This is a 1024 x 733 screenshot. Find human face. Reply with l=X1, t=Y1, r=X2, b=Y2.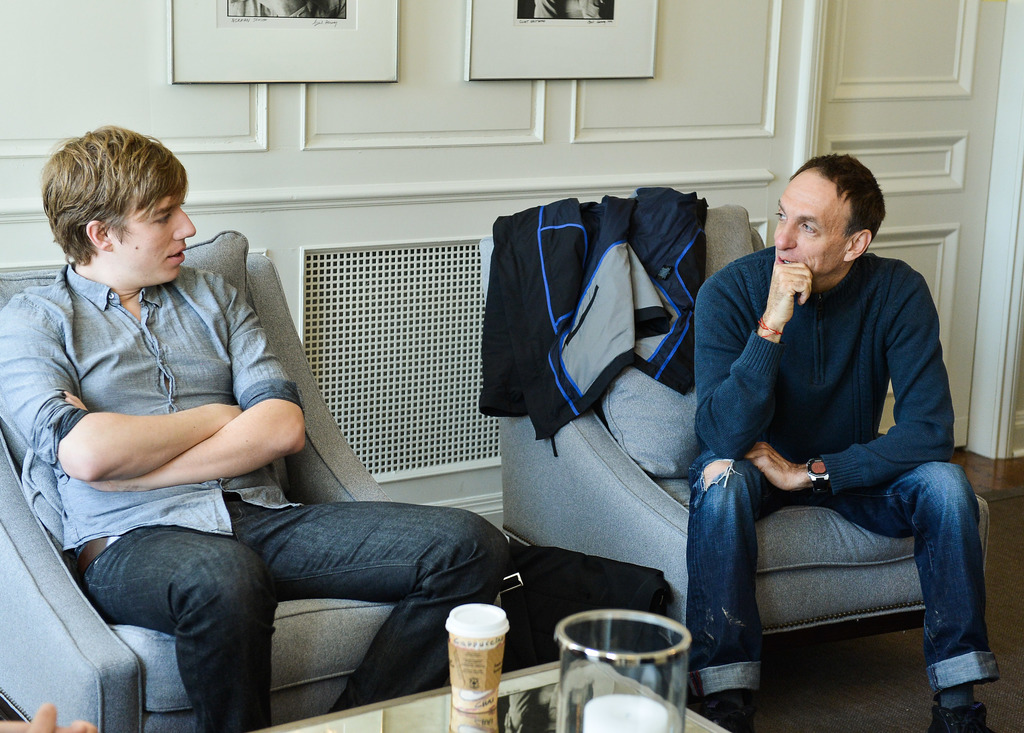
l=108, t=186, r=197, b=278.
